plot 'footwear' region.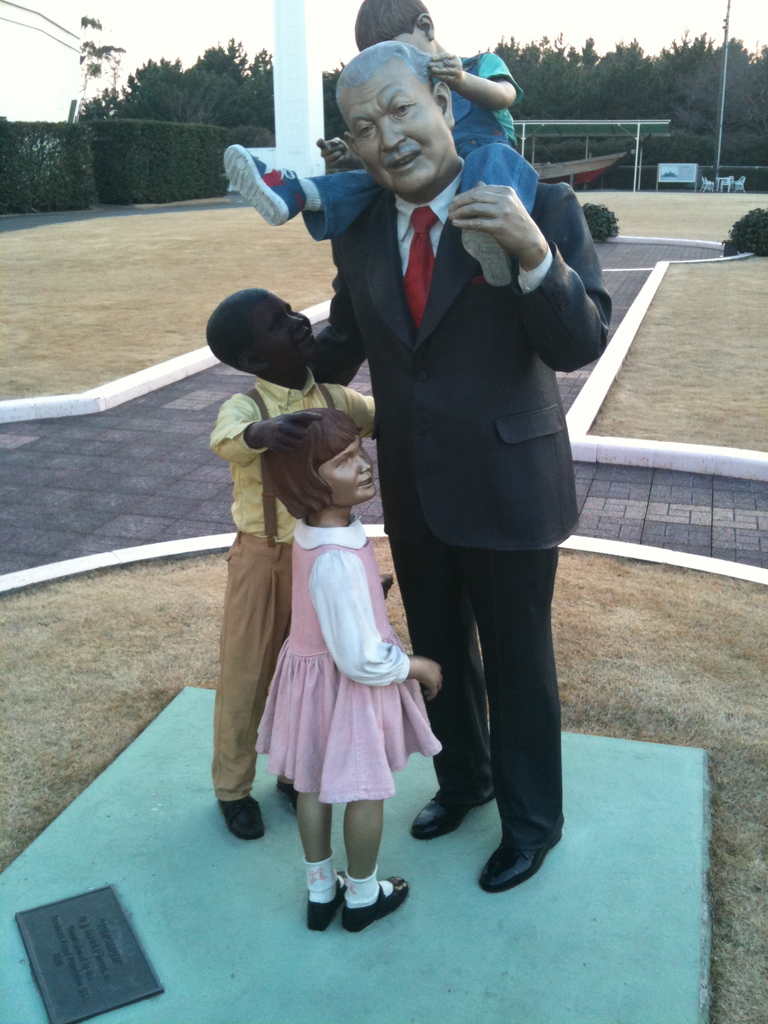
Plotted at l=346, t=867, r=408, b=929.
